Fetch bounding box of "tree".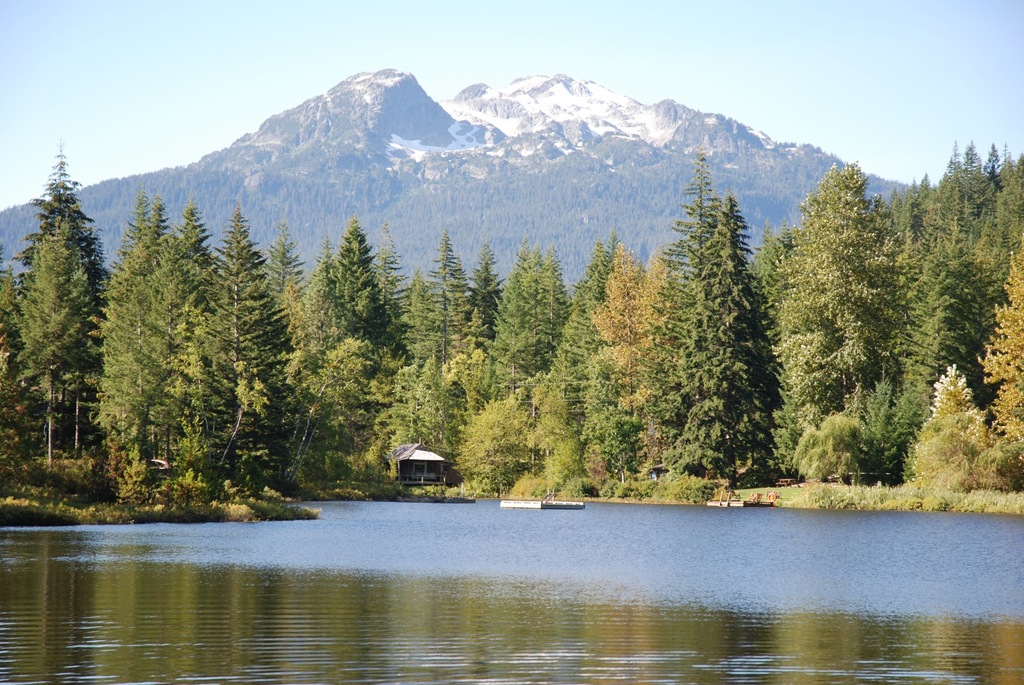
Bbox: 579 235 697 462.
